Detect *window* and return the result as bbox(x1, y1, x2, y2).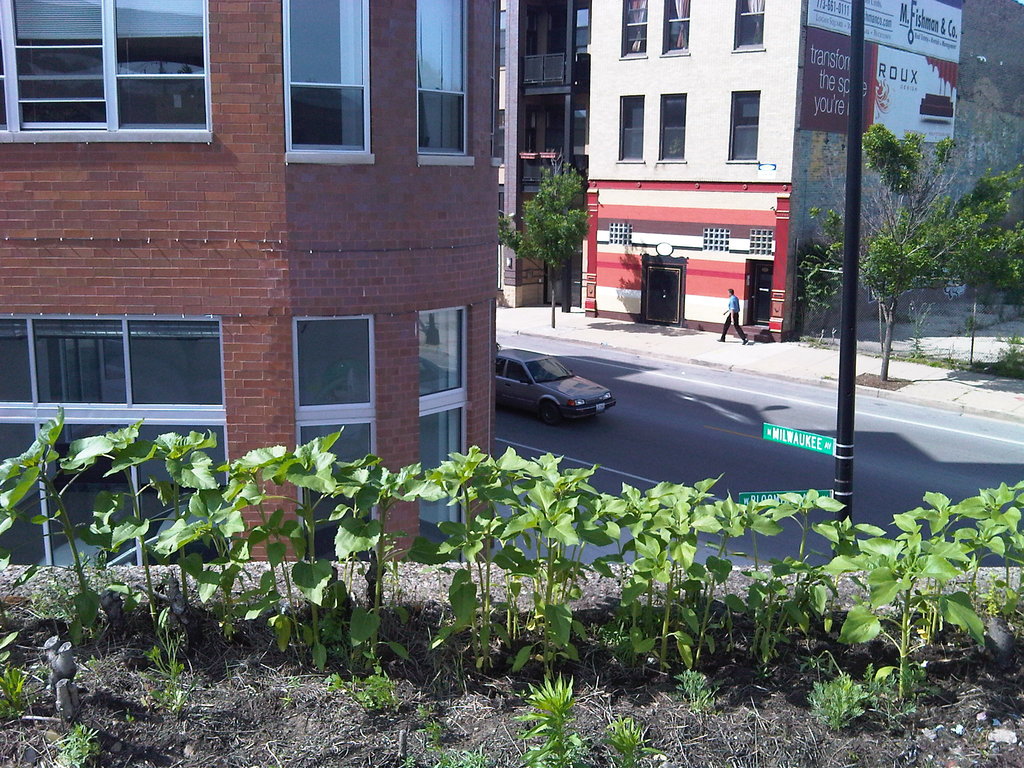
bbox(618, 93, 646, 159).
